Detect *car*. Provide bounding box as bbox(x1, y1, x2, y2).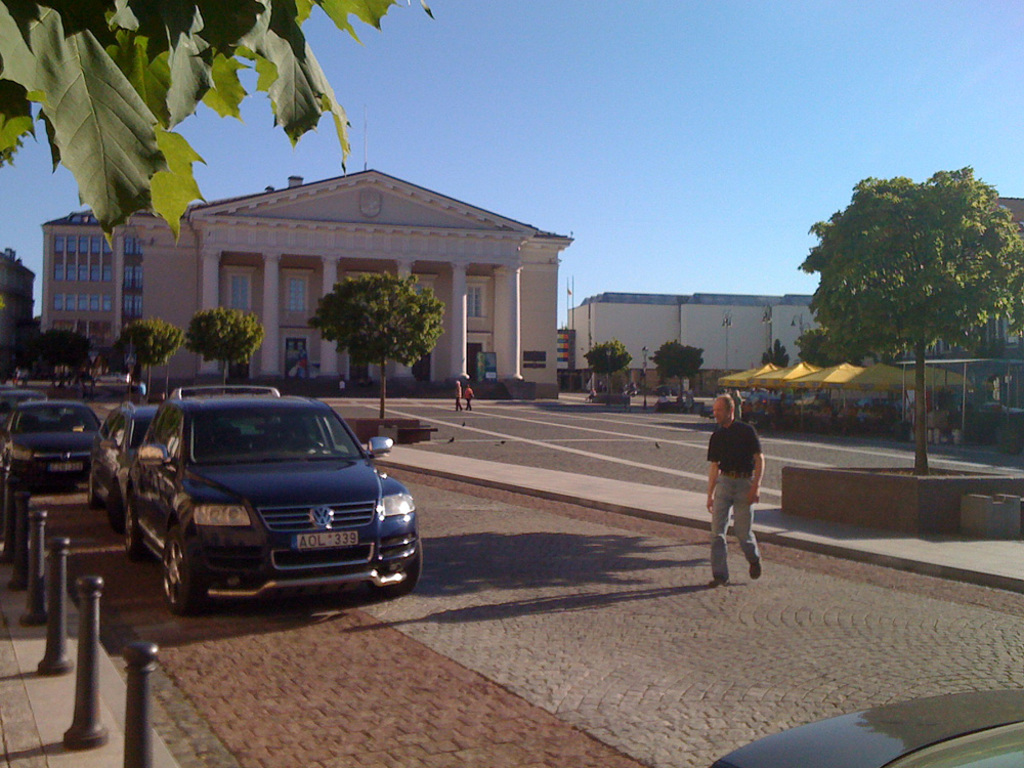
bbox(87, 400, 163, 534).
